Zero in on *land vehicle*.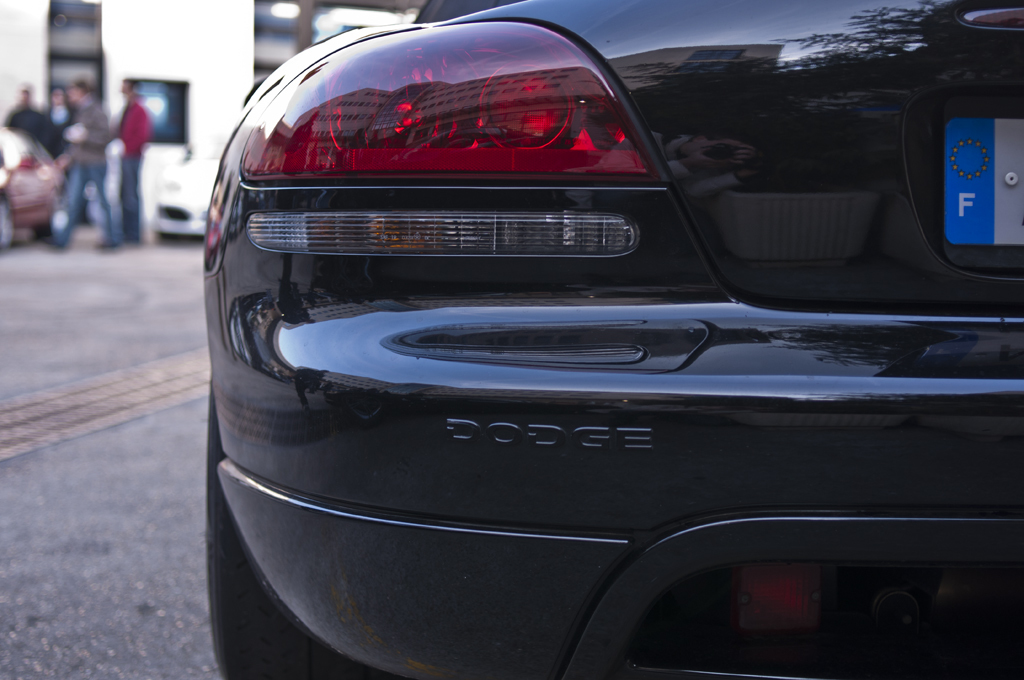
Zeroed in: rect(202, 0, 1023, 678).
